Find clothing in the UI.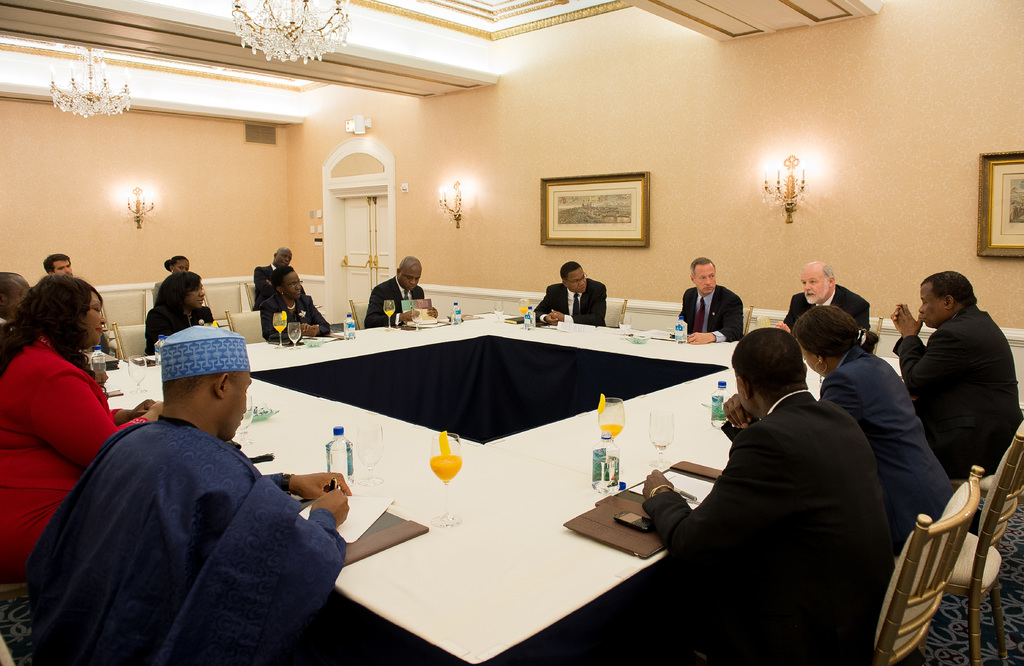
UI element at 362 273 425 329.
